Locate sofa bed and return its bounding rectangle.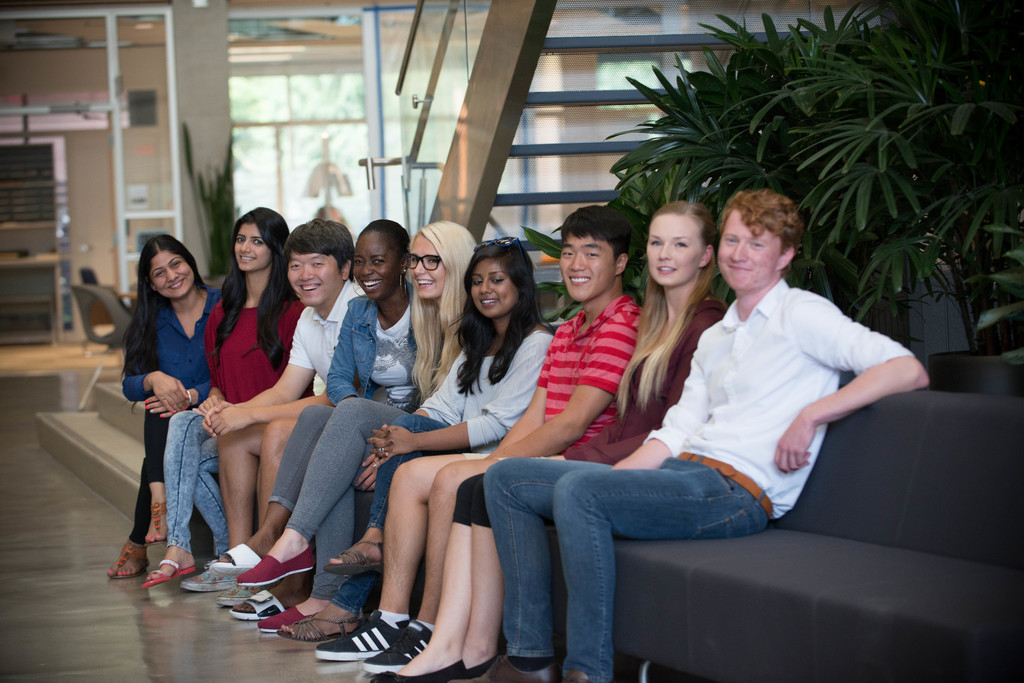
detection(545, 371, 1023, 681).
